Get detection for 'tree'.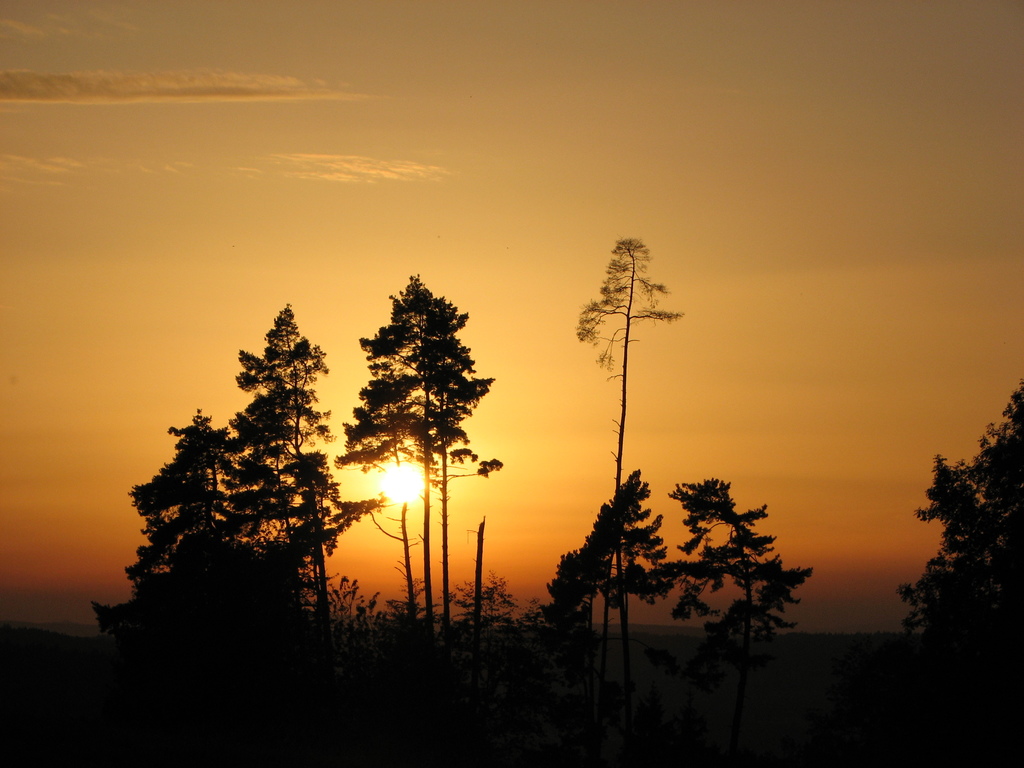
Detection: <bbox>568, 236, 680, 709</bbox>.
